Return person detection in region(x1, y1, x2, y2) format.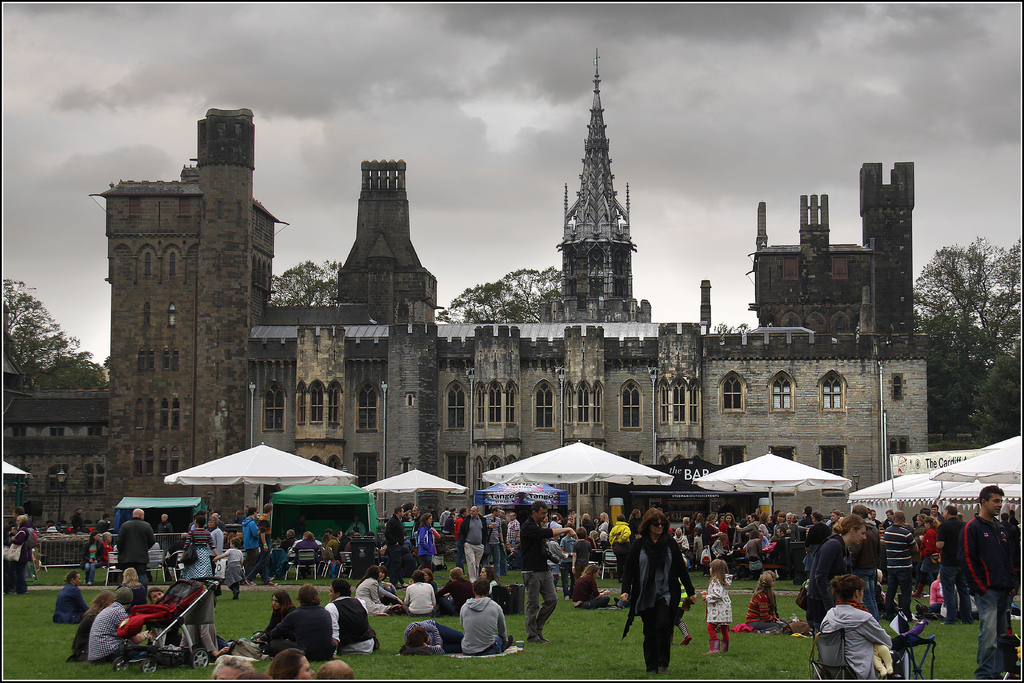
region(118, 508, 152, 569).
